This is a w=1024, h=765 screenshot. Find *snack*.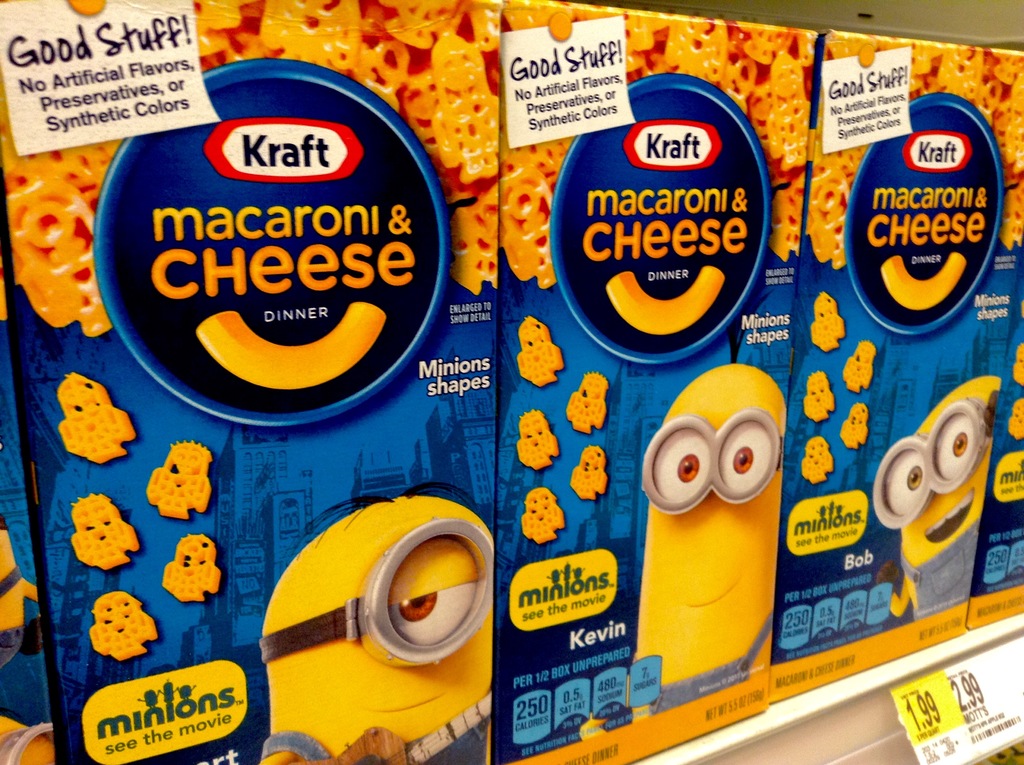
Bounding box: box=[838, 340, 874, 398].
